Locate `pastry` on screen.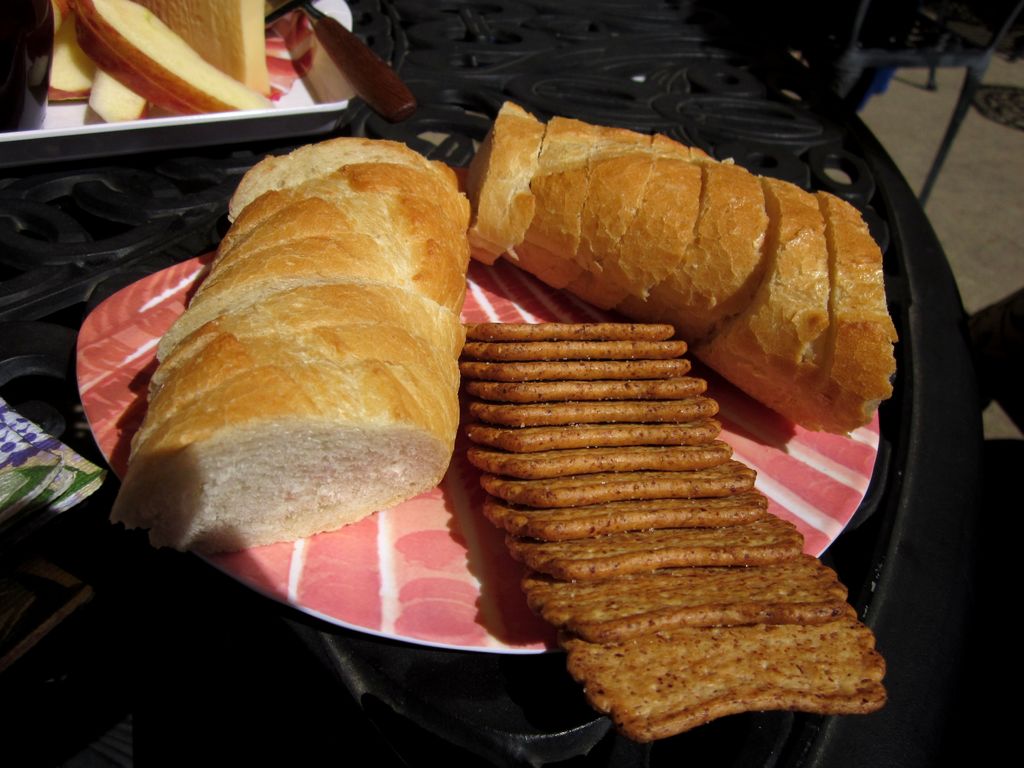
On screen at BBox(106, 138, 493, 586).
